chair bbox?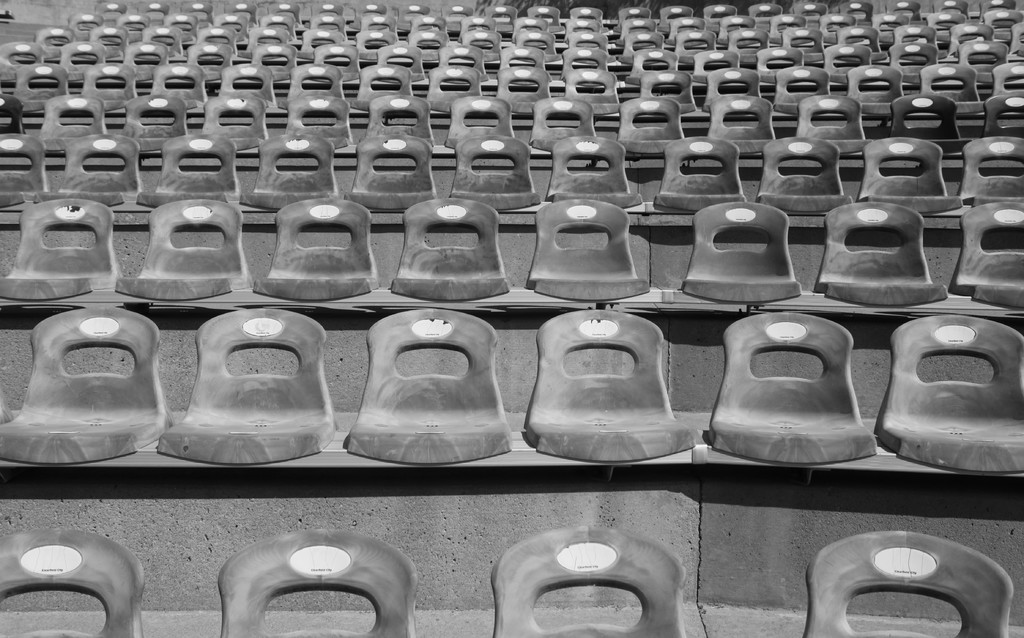
<box>643,72,694,124</box>
